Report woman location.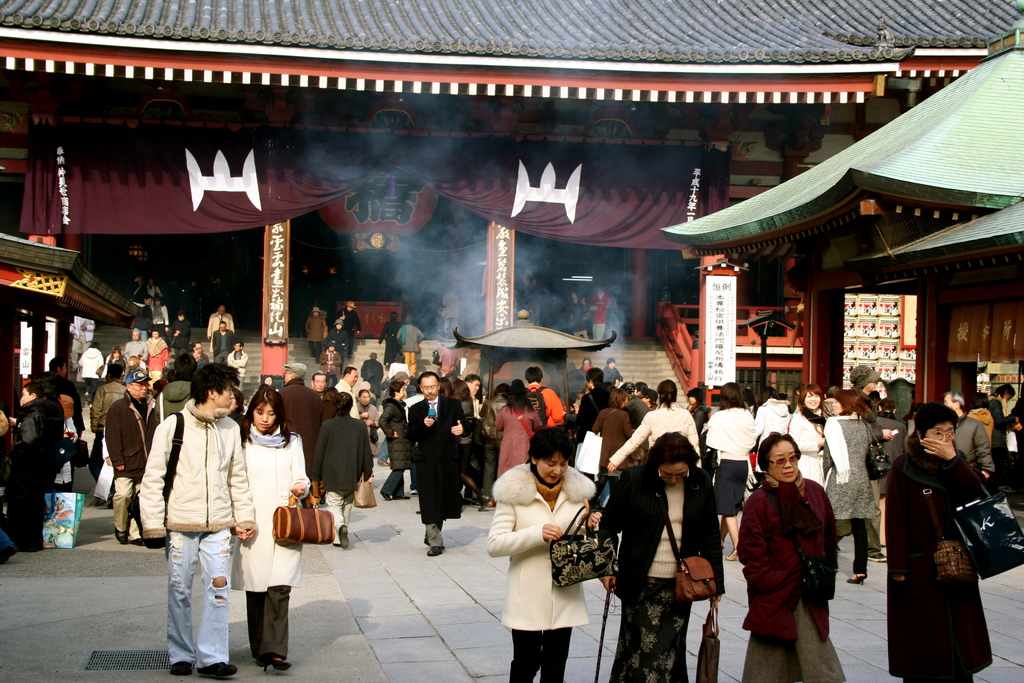
Report: {"left": 236, "top": 381, "right": 315, "bottom": 671}.
